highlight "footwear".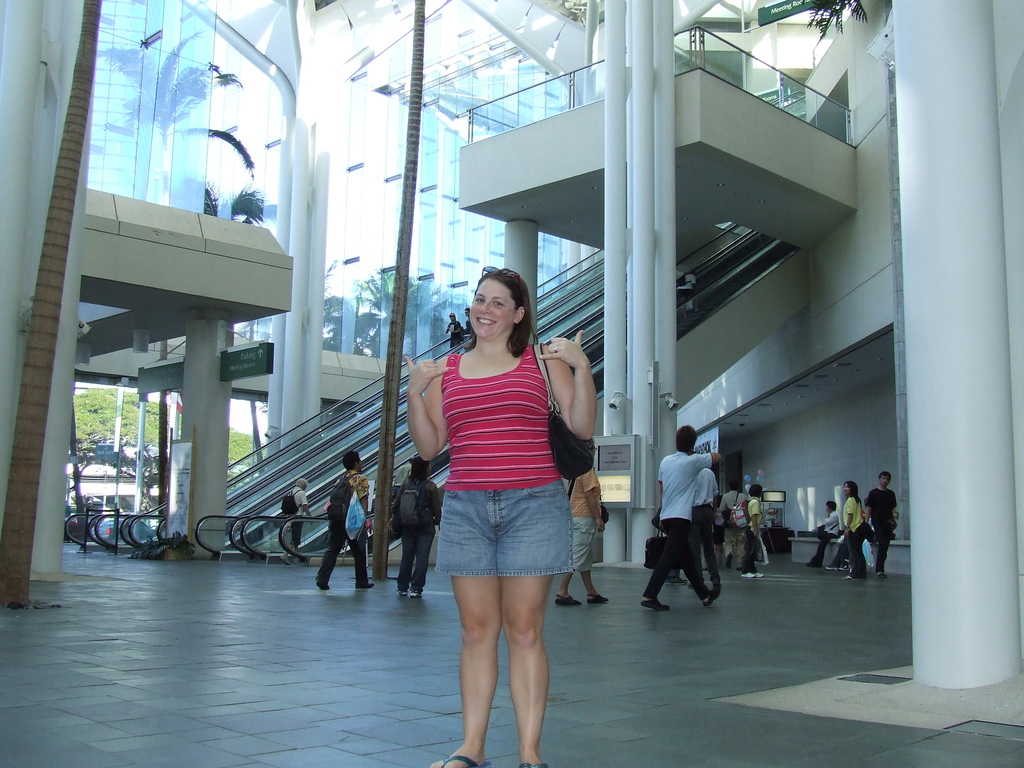
Highlighted region: {"left": 396, "top": 587, "right": 407, "bottom": 595}.
